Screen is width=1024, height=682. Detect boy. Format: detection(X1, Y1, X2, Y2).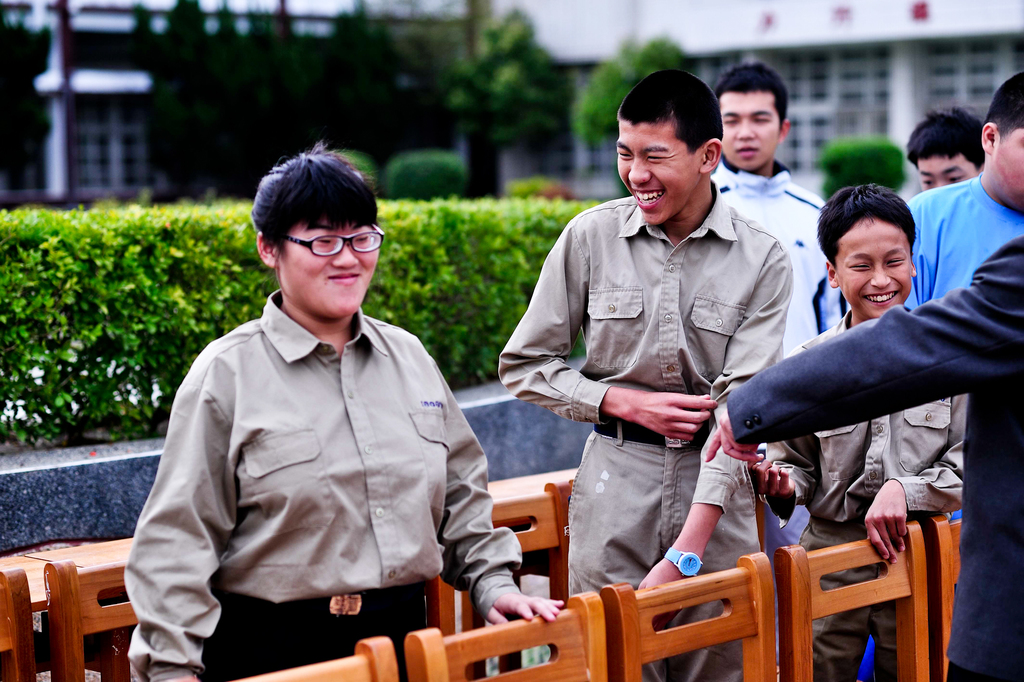
detection(751, 179, 965, 677).
